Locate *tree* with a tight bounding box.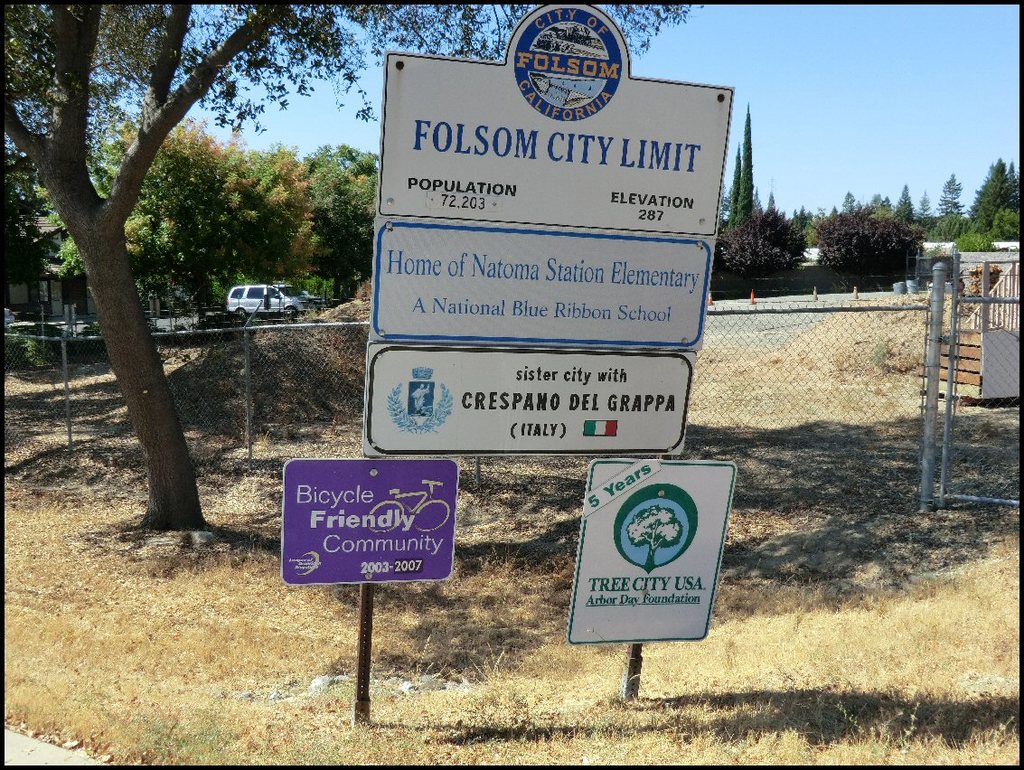
<bbox>736, 101, 756, 227</bbox>.
